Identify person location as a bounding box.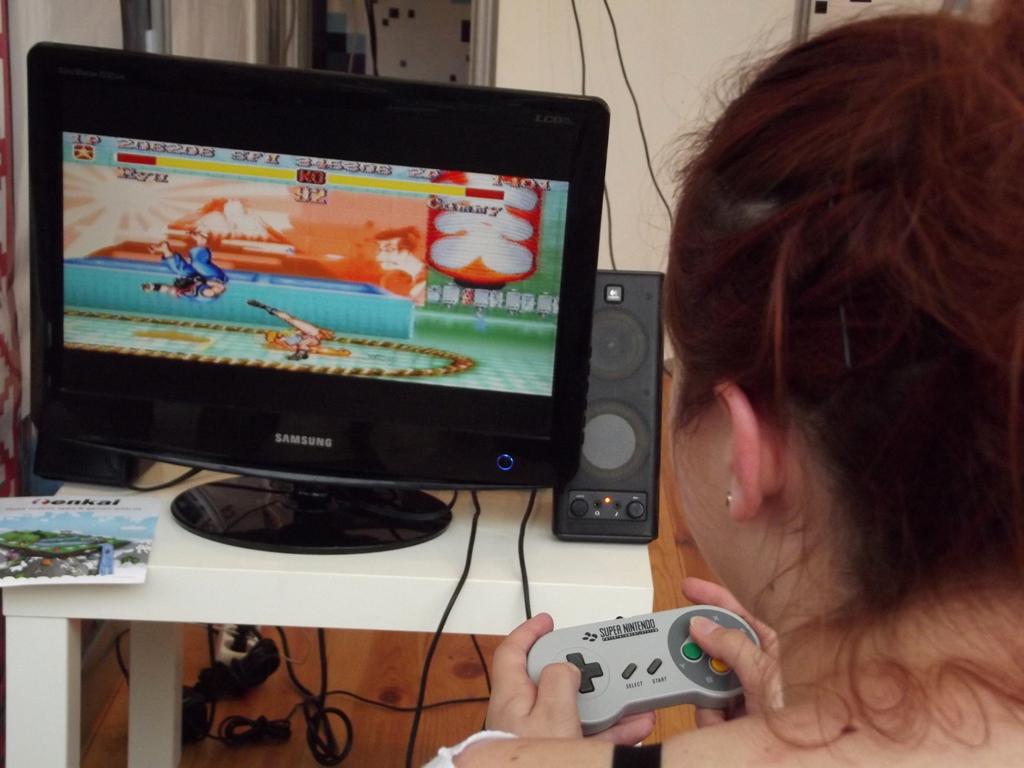
<box>425,0,1023,767</box>.
